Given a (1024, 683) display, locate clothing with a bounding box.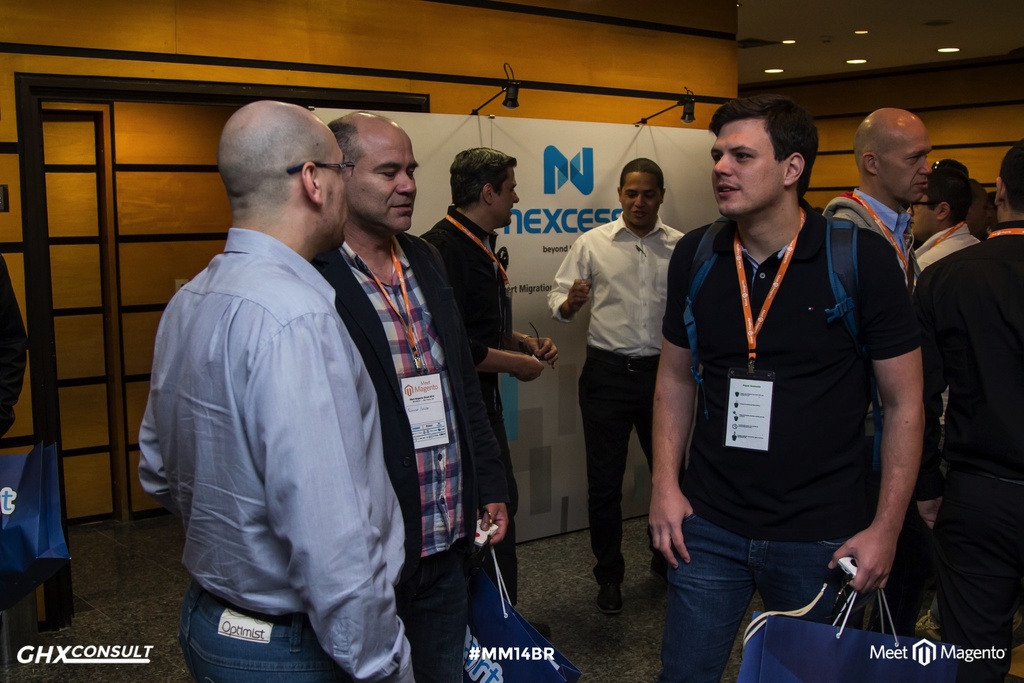
Located: (180,588,333,682).
